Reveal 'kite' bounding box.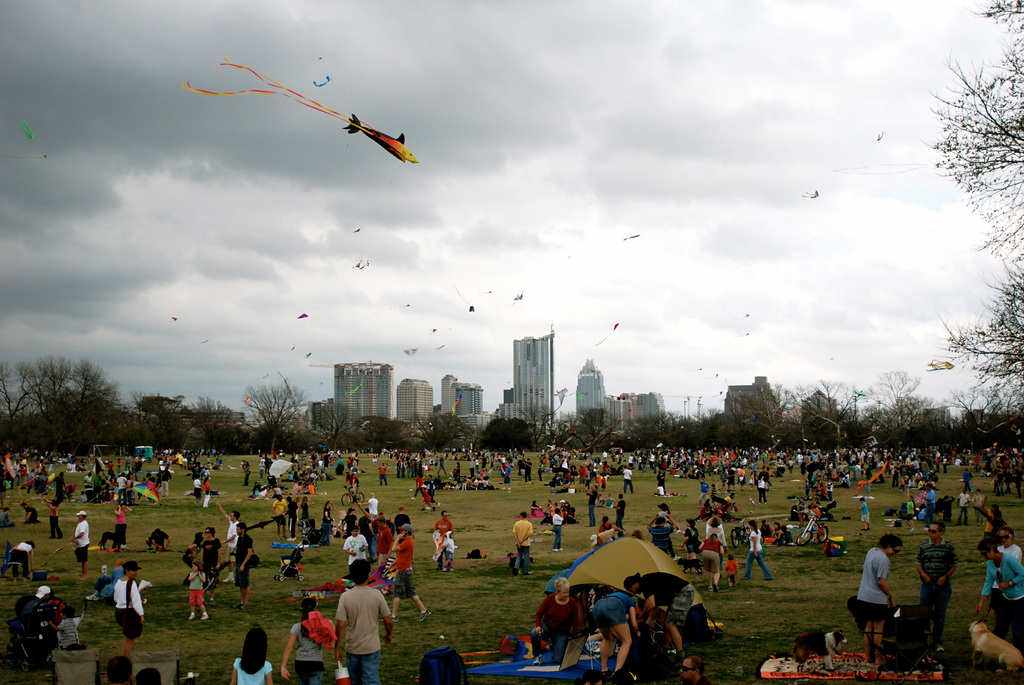
Revealed: x1=924, y1=357, x2=958, y2=373.
